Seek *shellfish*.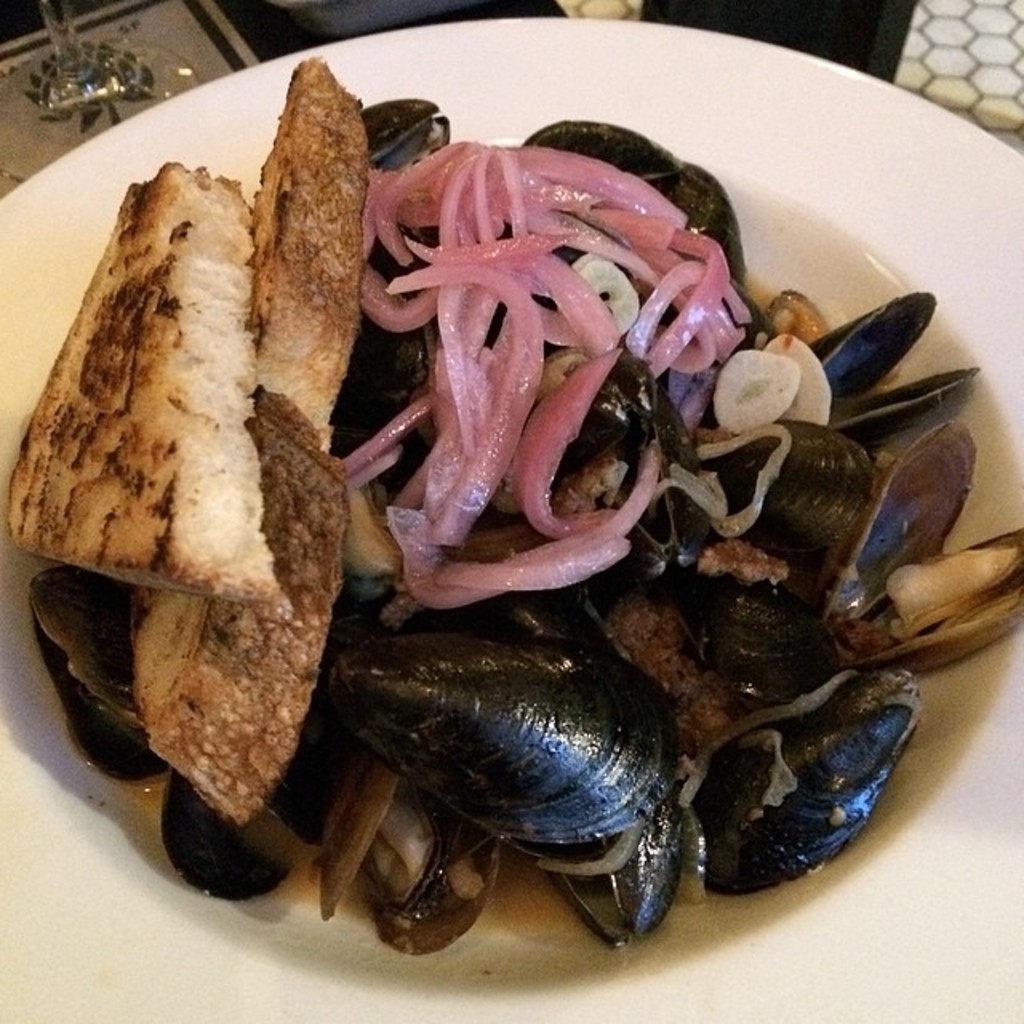
pyautogui.locateOnScreen(686, 651, 931, 906).
